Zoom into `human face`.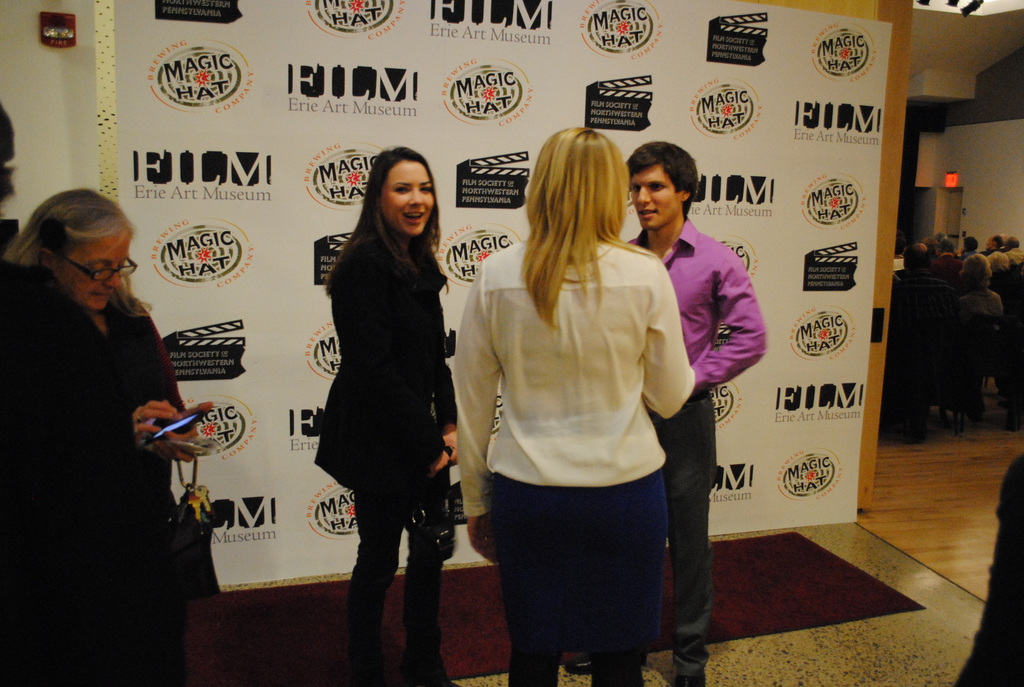
Zoom target: pyautogui.locateOnScreen(377, 158, 434, 240).
